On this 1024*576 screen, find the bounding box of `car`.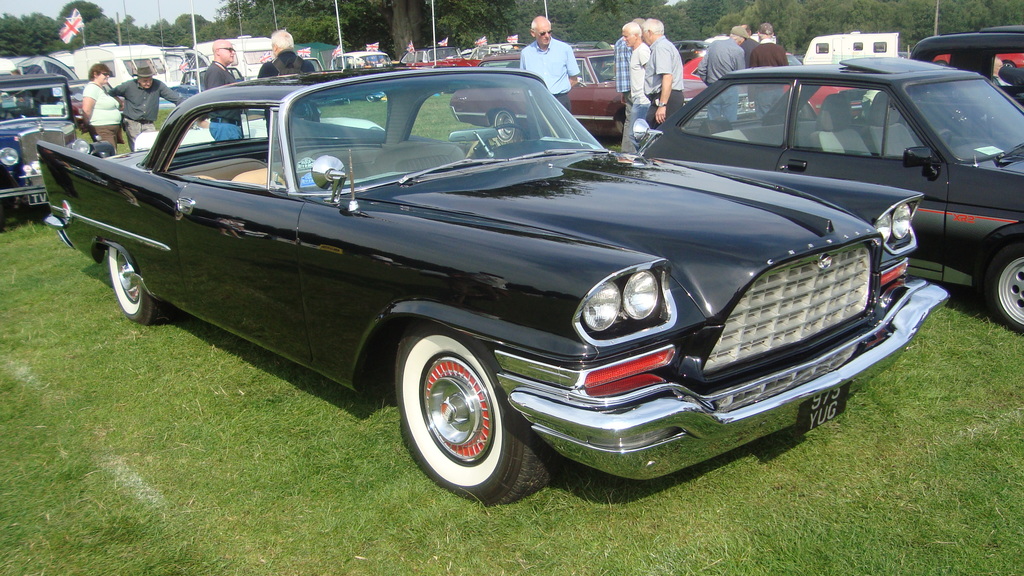
Bounding box: Rect(331, 50, 394, 68).
